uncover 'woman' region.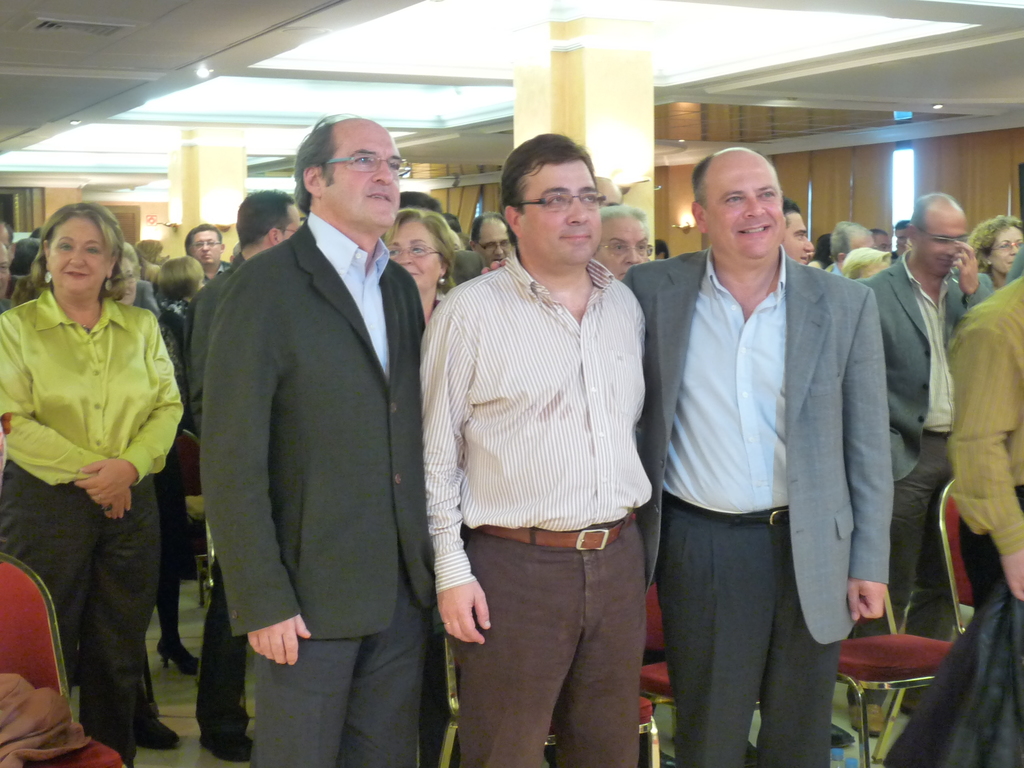
Uncovered: <bbox>966, 215, 1021, 287</bbox>.
